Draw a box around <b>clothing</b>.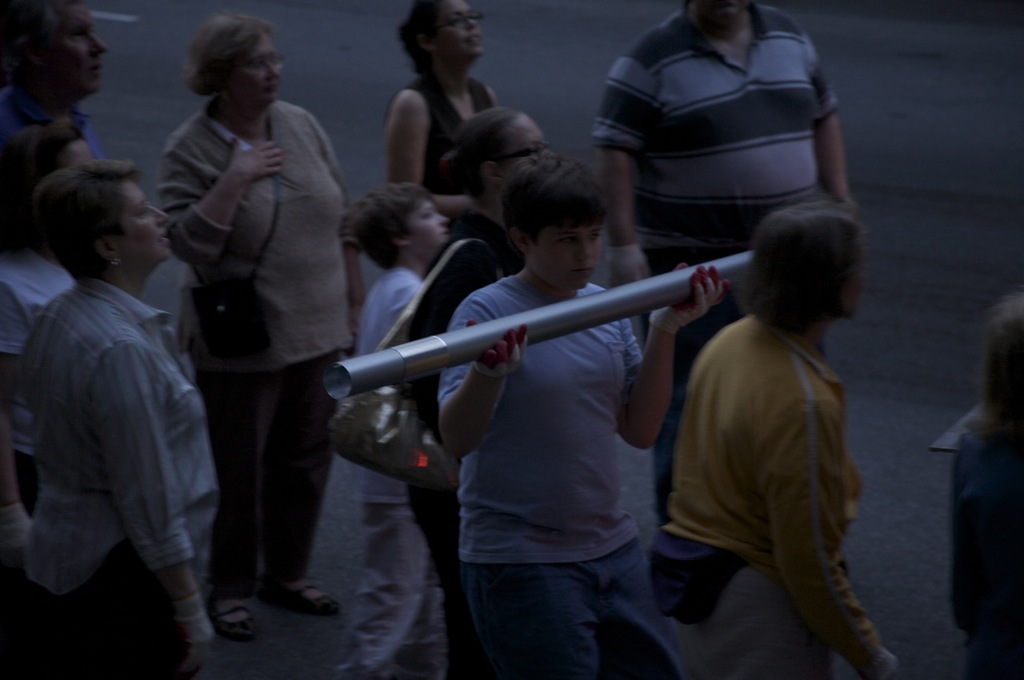
356,270,431,679.
